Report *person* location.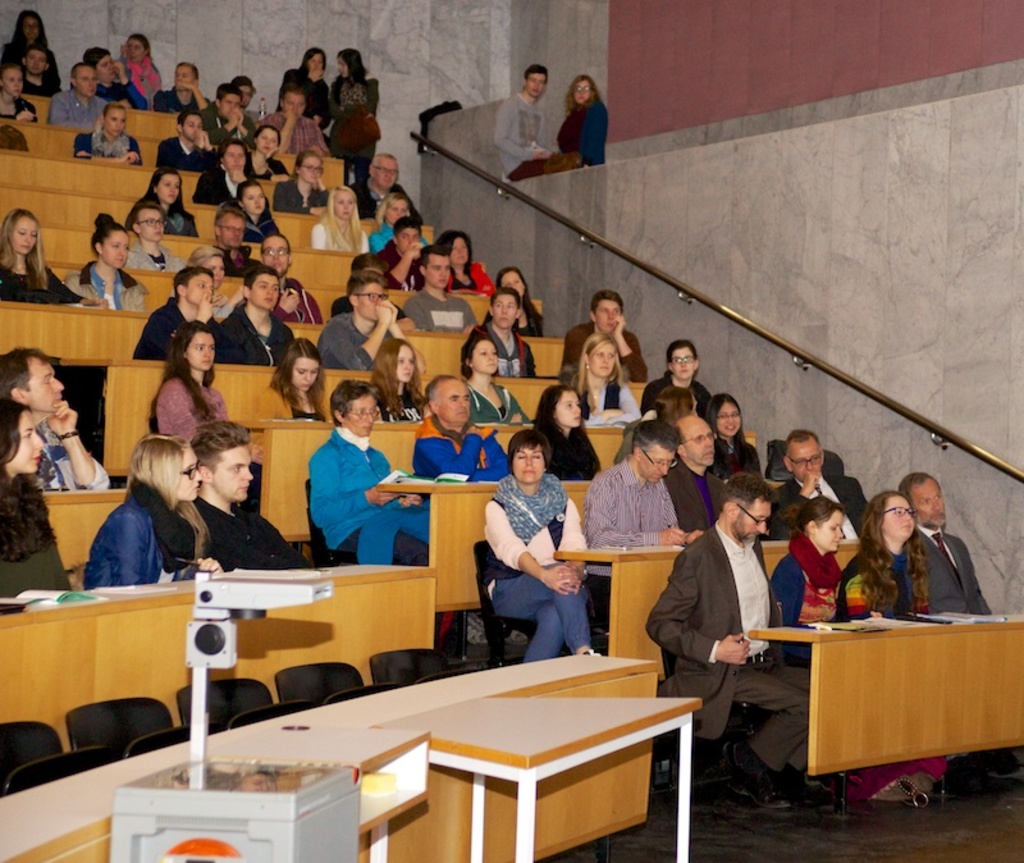
Report: box(90, 40, 134, 101).
